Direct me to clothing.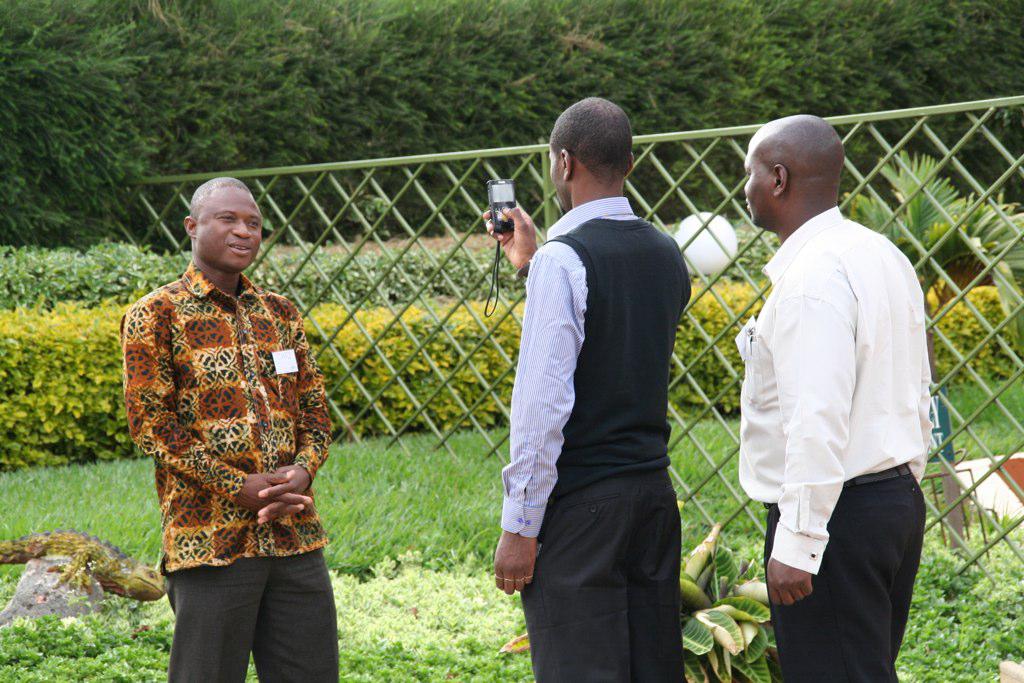
Direction: <region>499, 195, 693, 682</region>.
